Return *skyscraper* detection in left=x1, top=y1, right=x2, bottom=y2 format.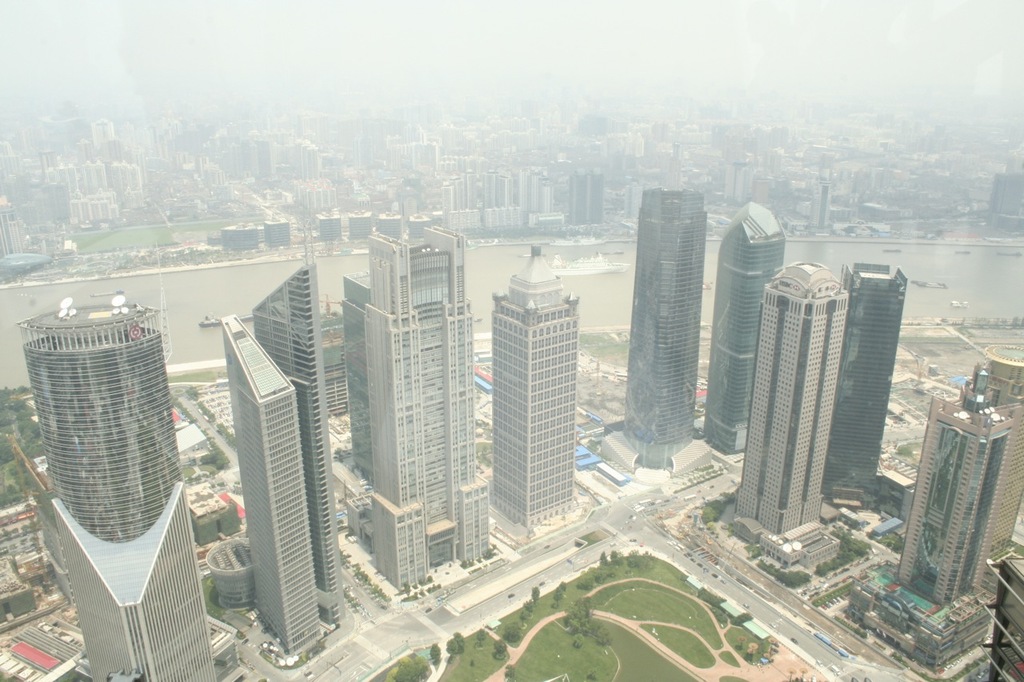
left=698, top=198, right=793, bottom=458.
